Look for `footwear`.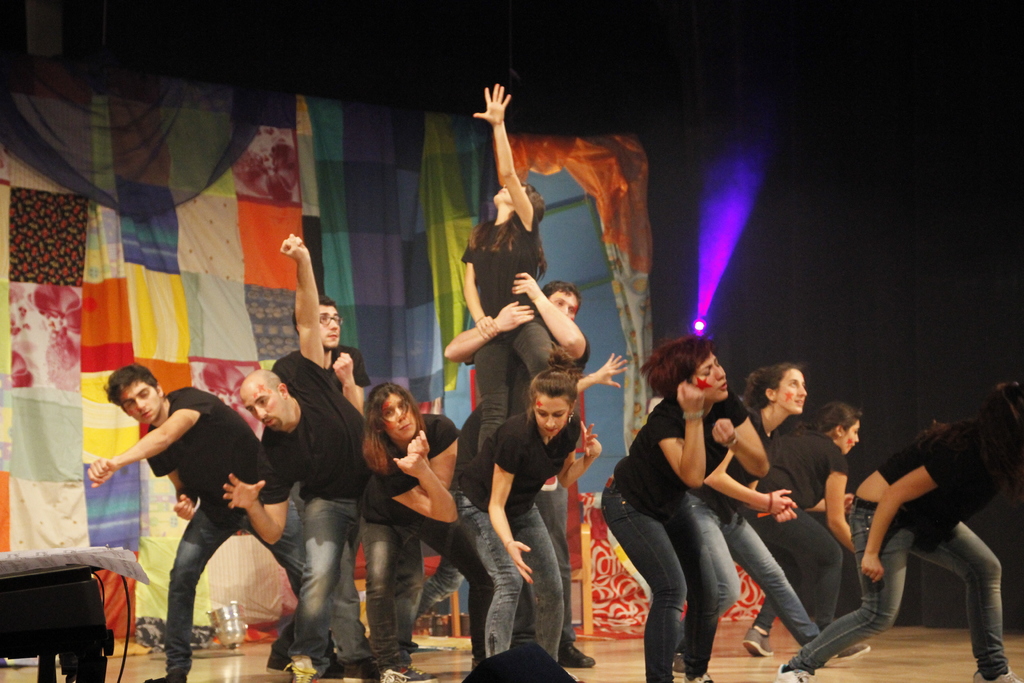
Found: rect(140, 666, 187, 682).
